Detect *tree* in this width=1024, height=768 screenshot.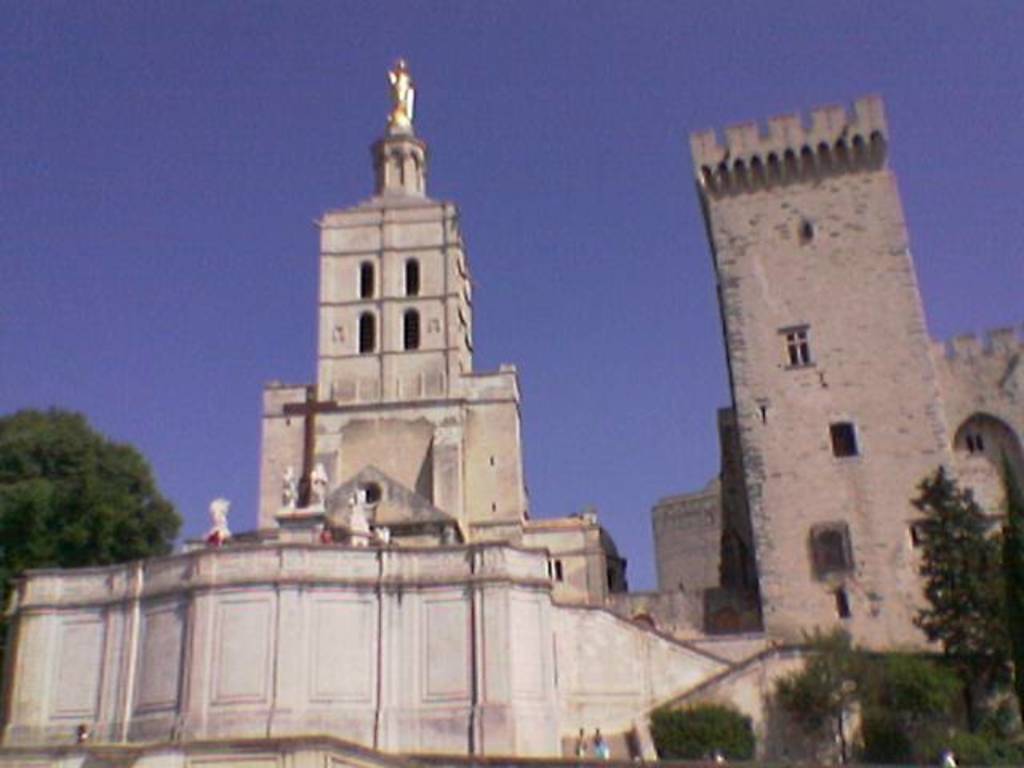
Detection: (left=766, top=629, right=883, bottom=766).
